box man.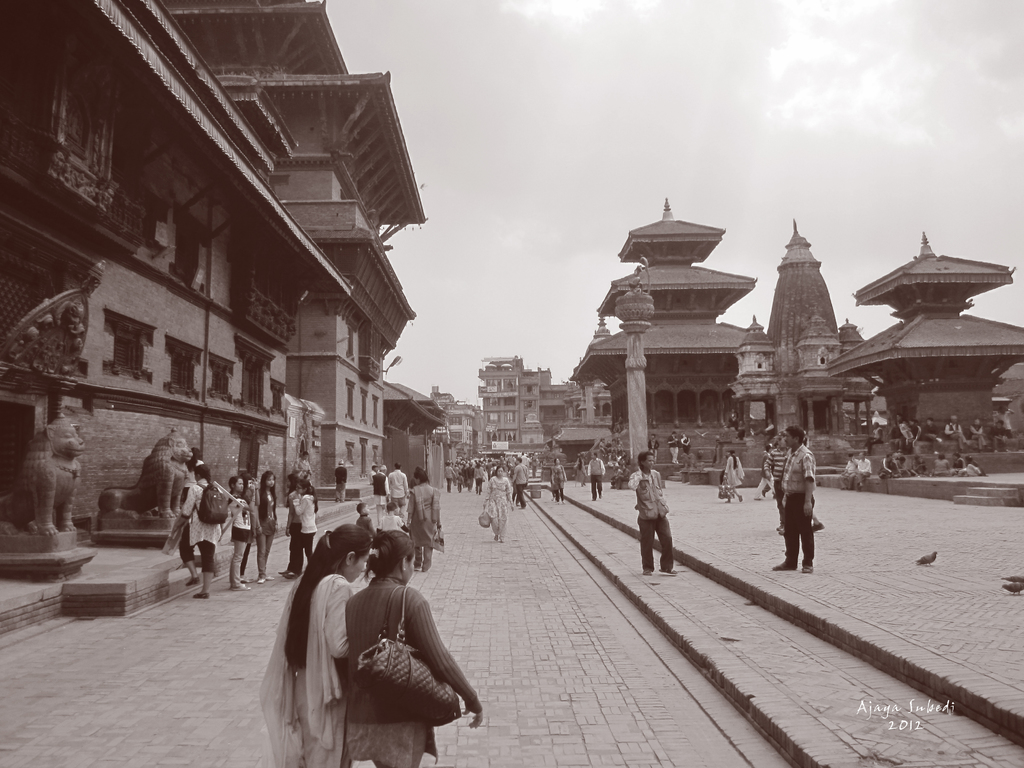
{"x1": 335, "y1": 457, "x2": 348, "y2": 503}.
